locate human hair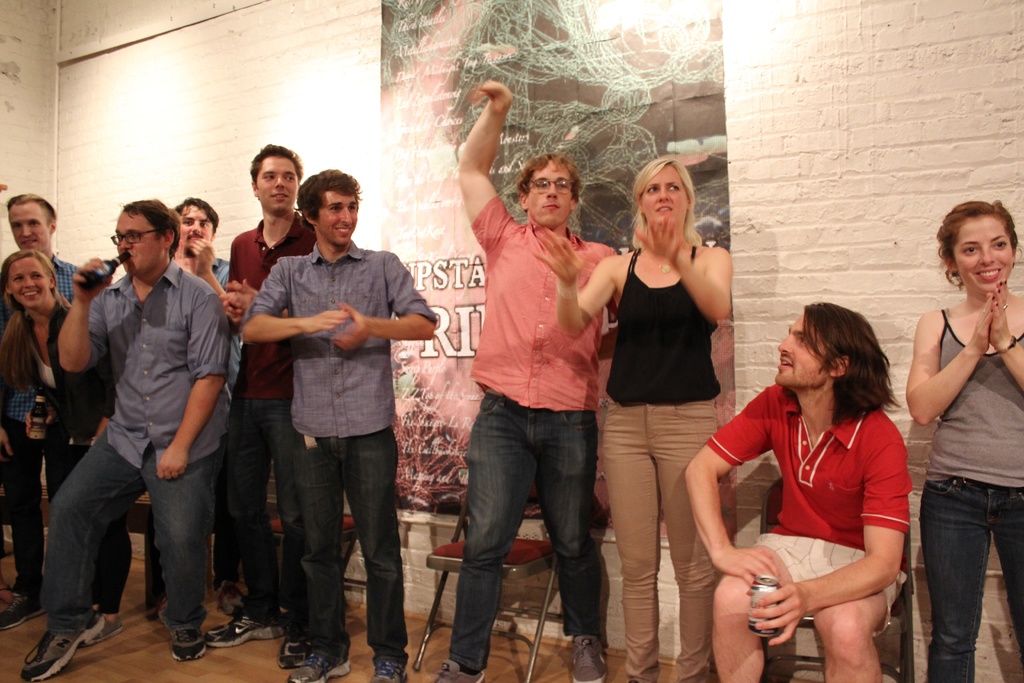
left=514, top=151, right=584, bottom=201
